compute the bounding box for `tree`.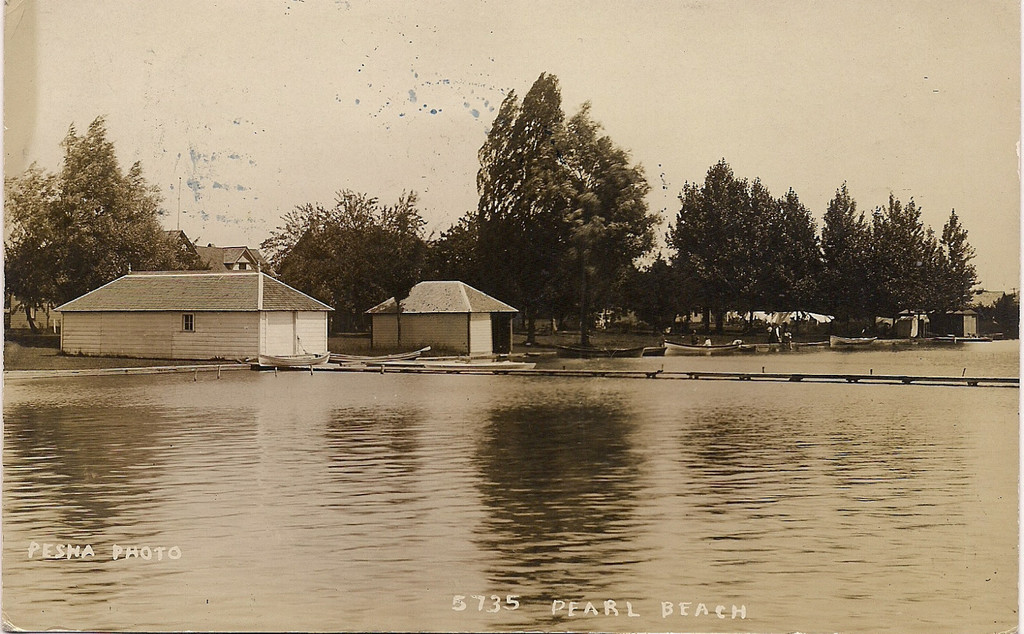
crop(935, 208, 982, 319).
